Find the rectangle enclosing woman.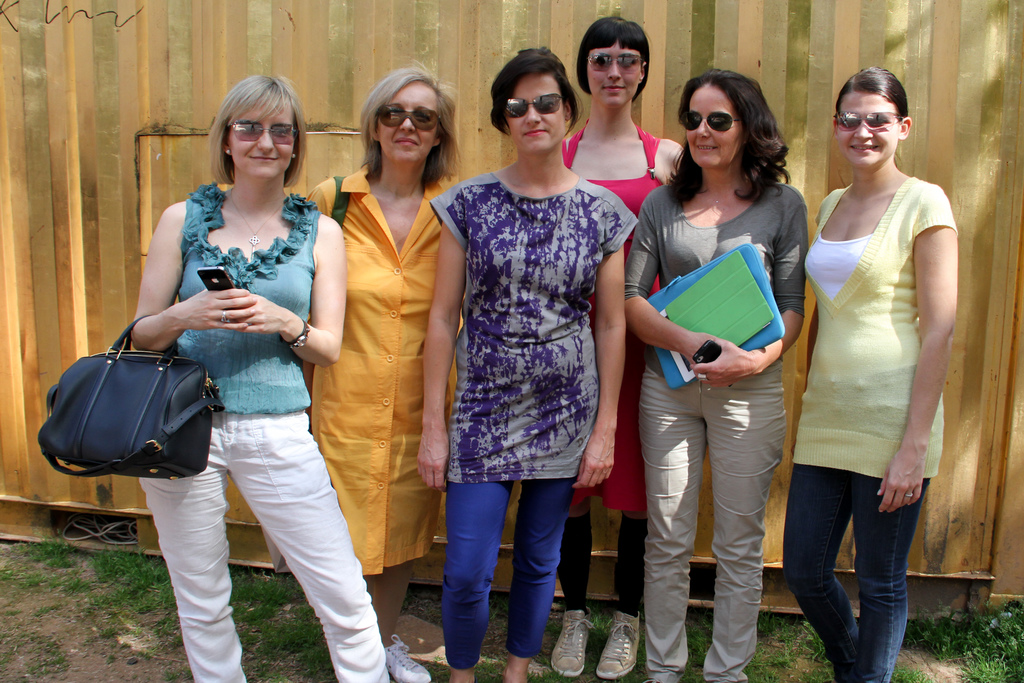
select_region(312, 67, 465, 682).
